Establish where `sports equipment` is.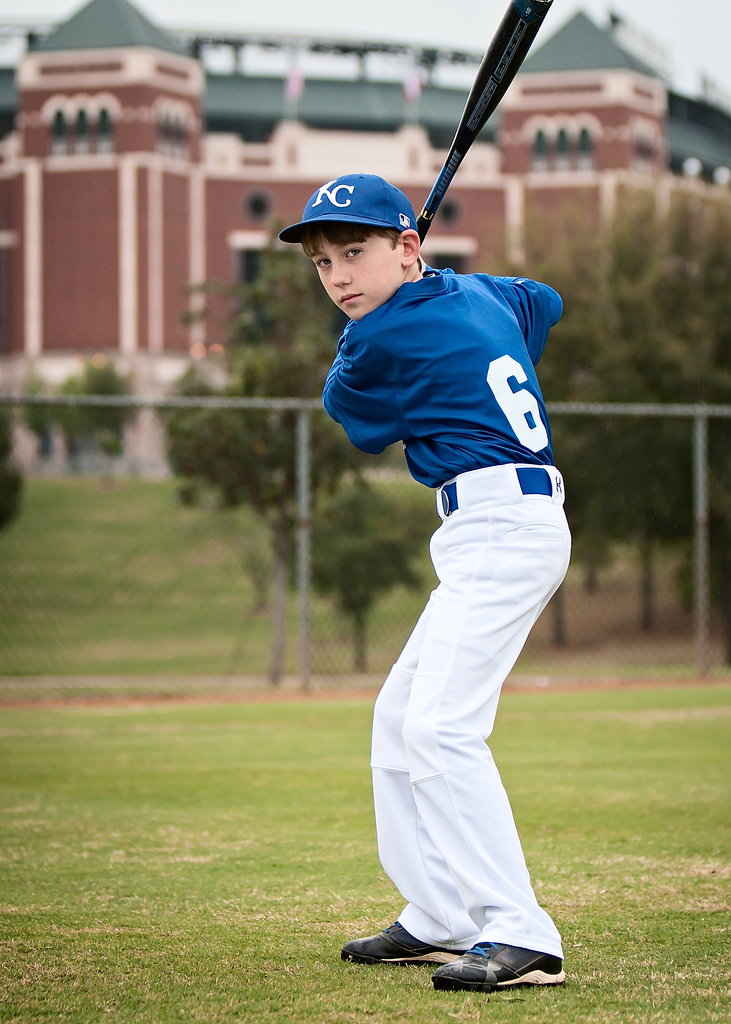
Established at crop(411, 2, 550, 252).
